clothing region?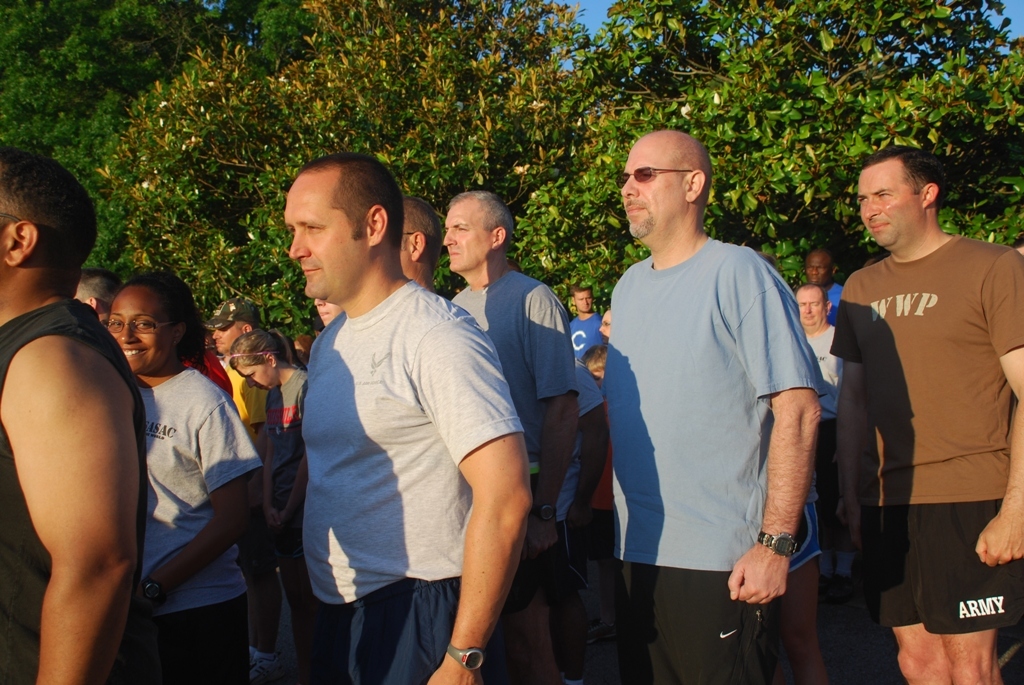
[left=298, top=285, right=525, bottom=684]
